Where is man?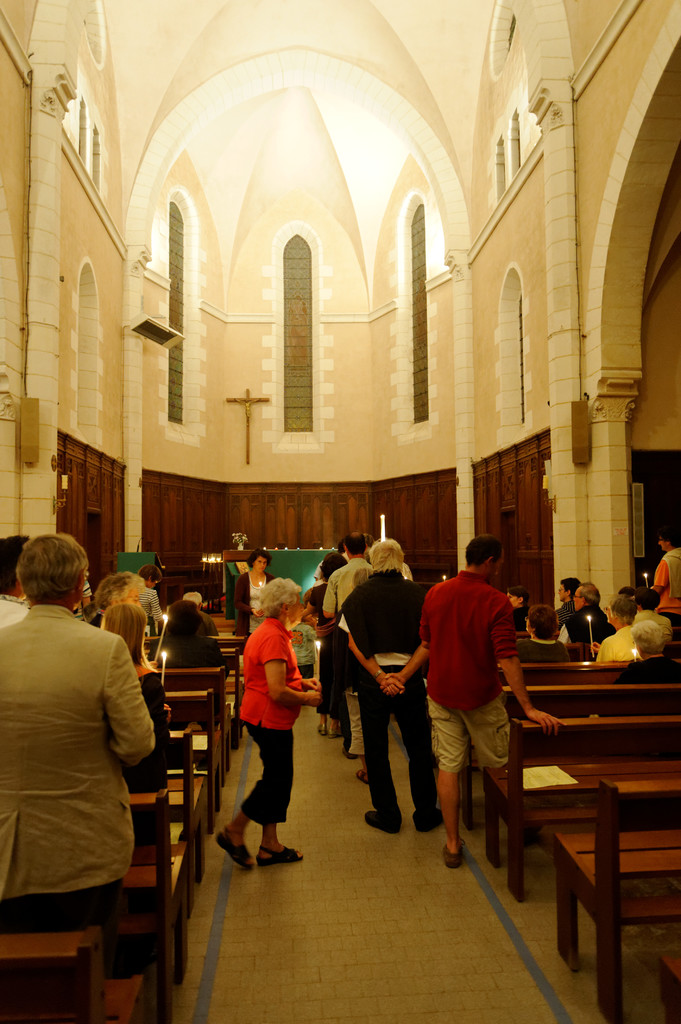
[left=332, top=533, right=450, bottom=833].
